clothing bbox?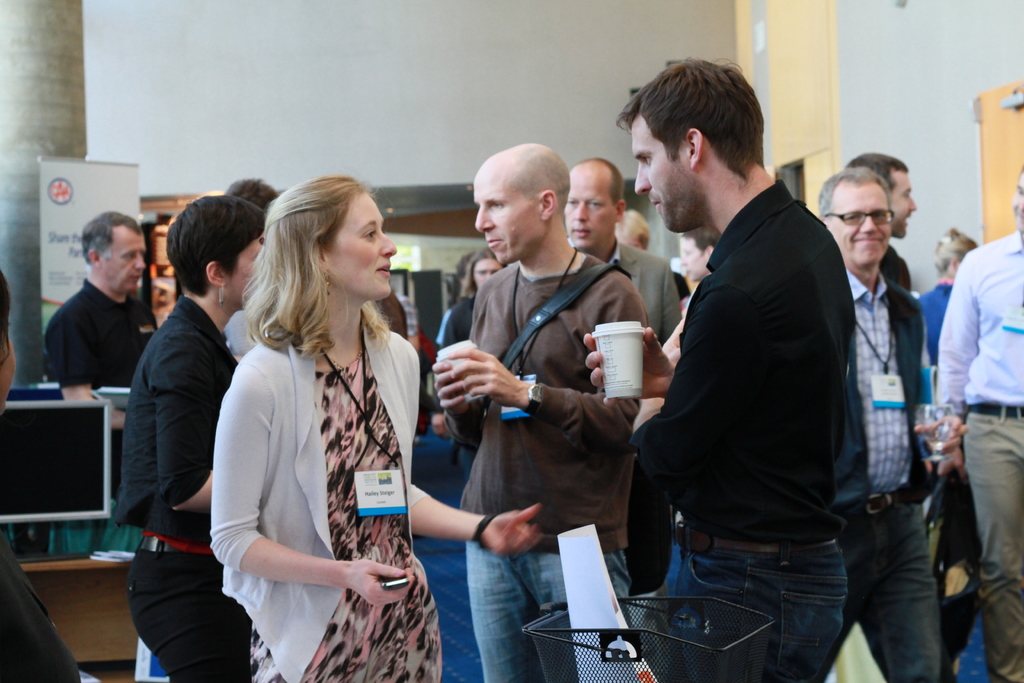
{"left": 949, "top": 210, "right": 1023, "bottom": 682}
